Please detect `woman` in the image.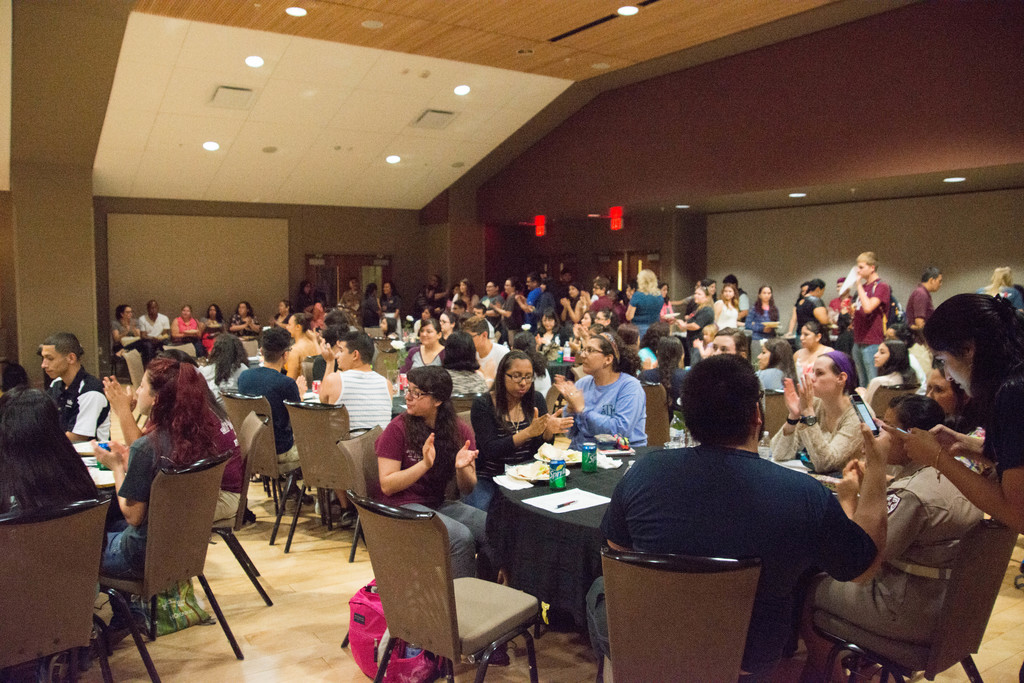
pyautogui.locateOnScreen(881, 295, 1023, 536).
